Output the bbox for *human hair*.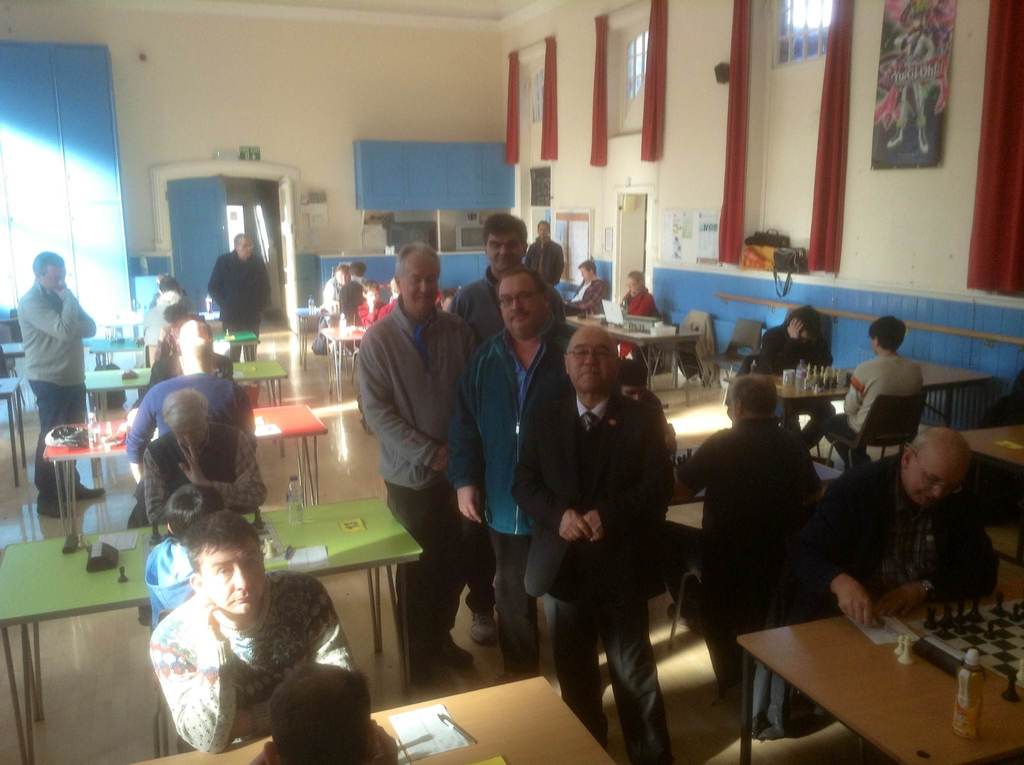
region(158, 274, 179, 293).
